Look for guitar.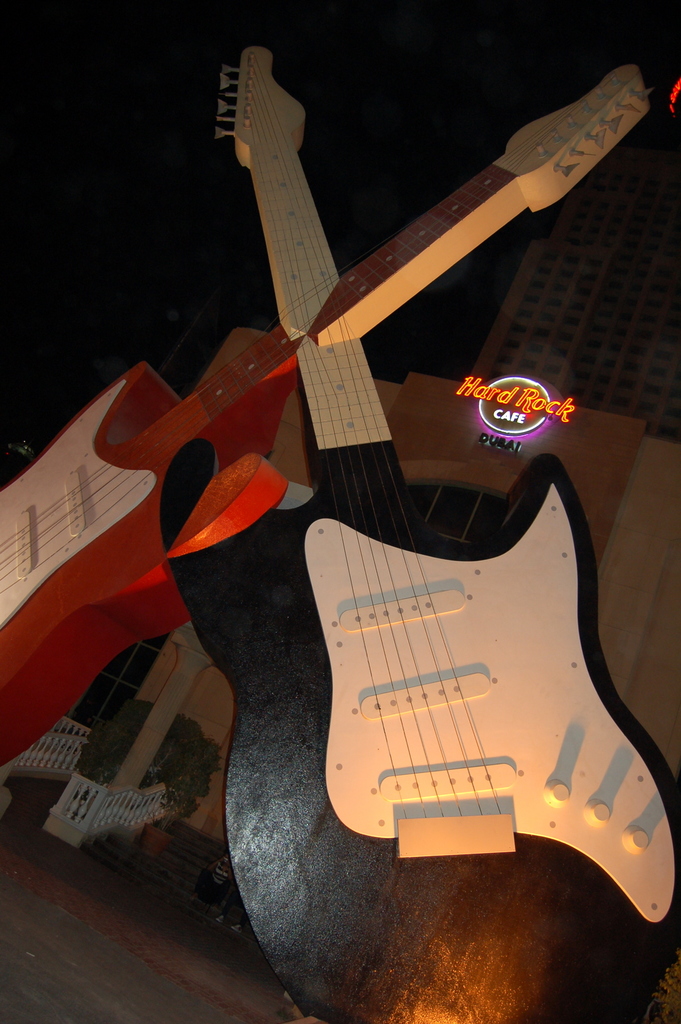
Found: BBox(0, 59, 658, 781).
